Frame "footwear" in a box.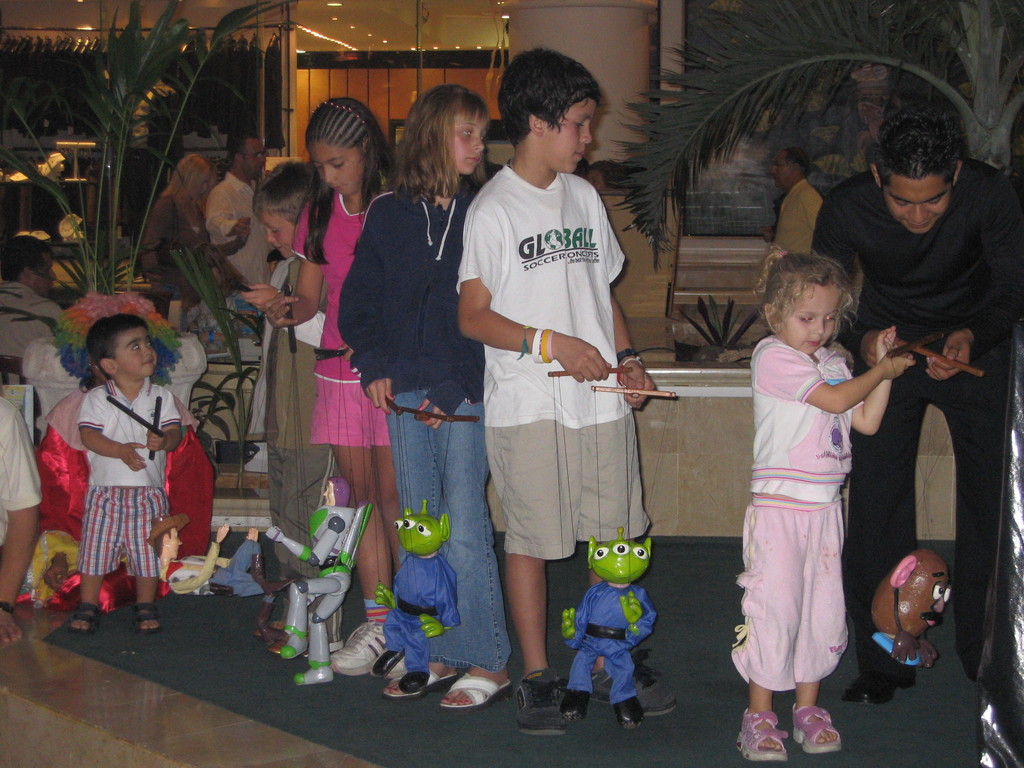
locate(332, 617, 398, 674).
